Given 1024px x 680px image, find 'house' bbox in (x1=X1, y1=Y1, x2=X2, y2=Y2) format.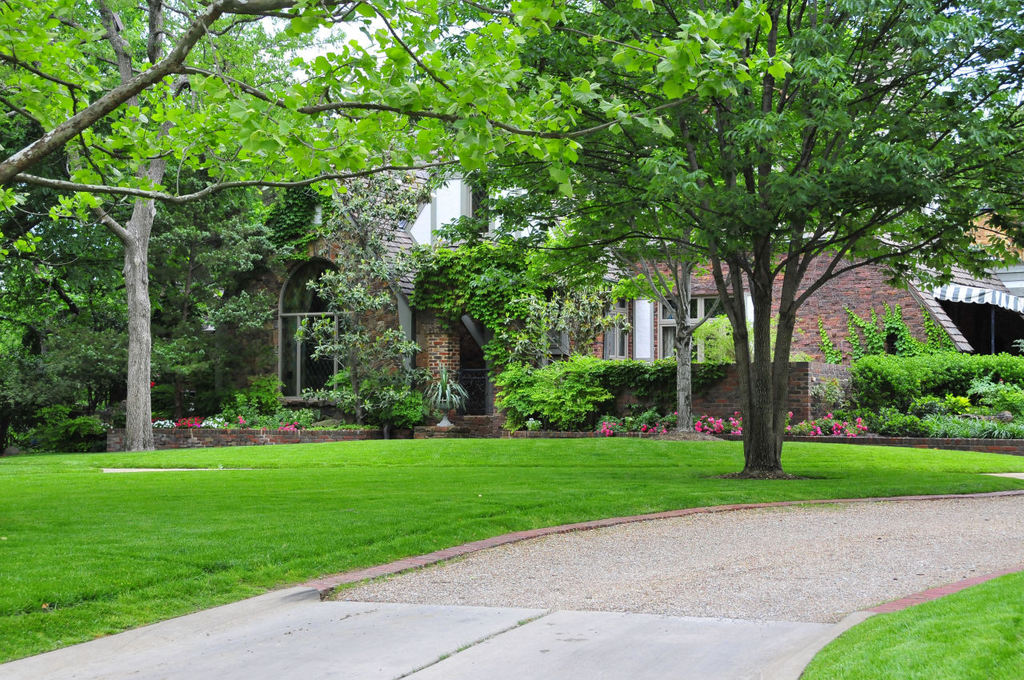
(x1=367, y1=27, x2=540, y2=266).
